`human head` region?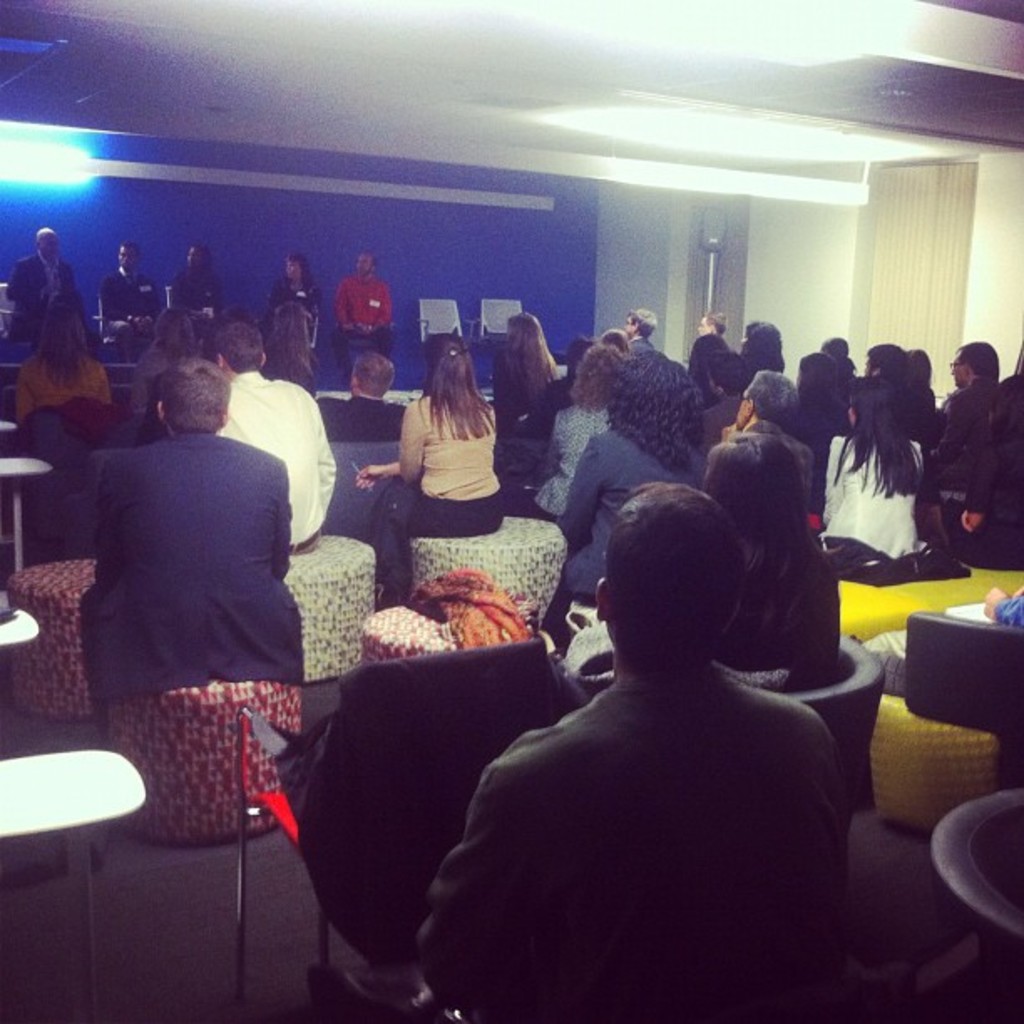
region(611, 351, 693, 433)
